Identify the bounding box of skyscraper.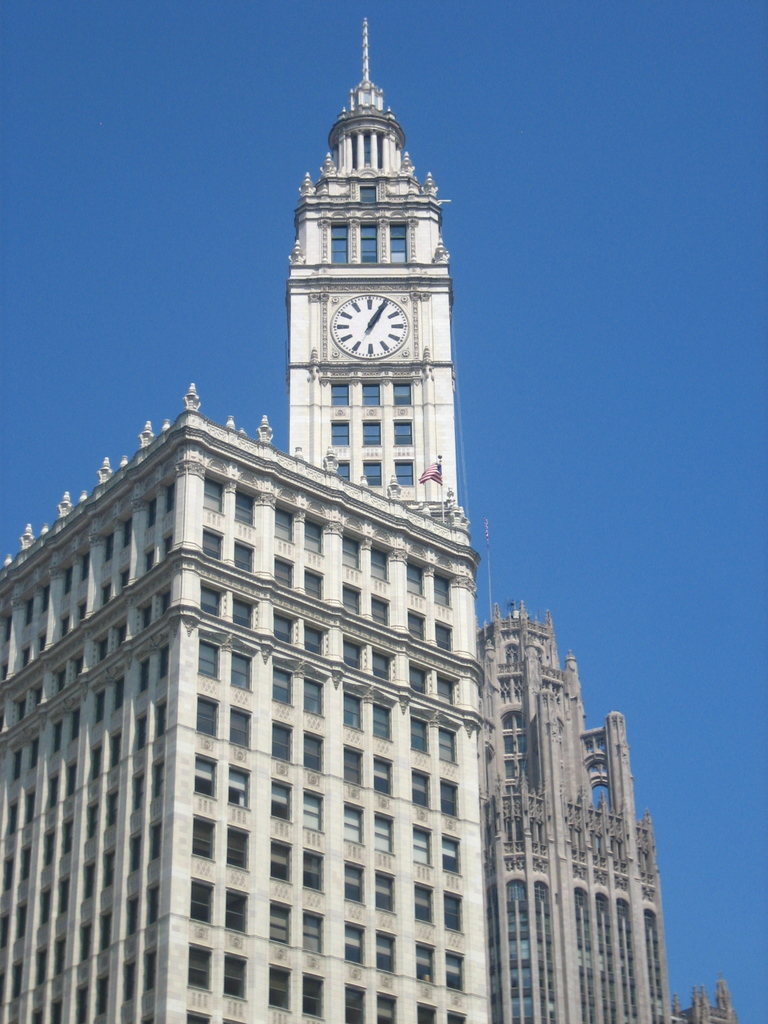
Rect(458, 589, 664, 1023).
